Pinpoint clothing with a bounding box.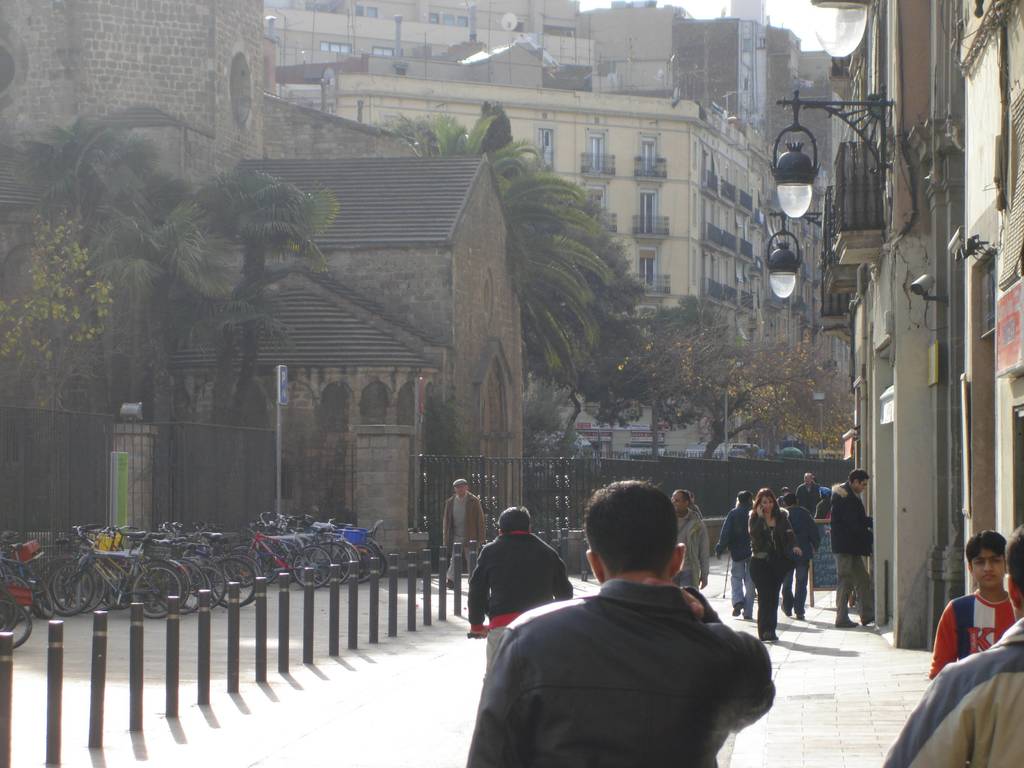
region(723, 504, 755, 600).
